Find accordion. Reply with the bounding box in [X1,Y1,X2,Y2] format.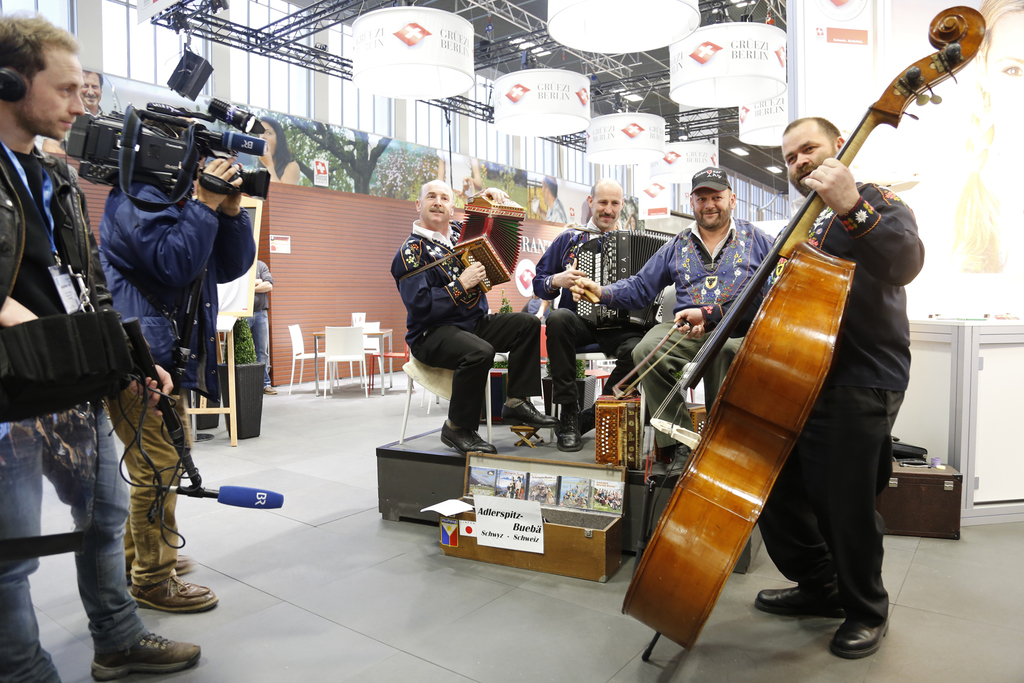
[569,228,681,325].
